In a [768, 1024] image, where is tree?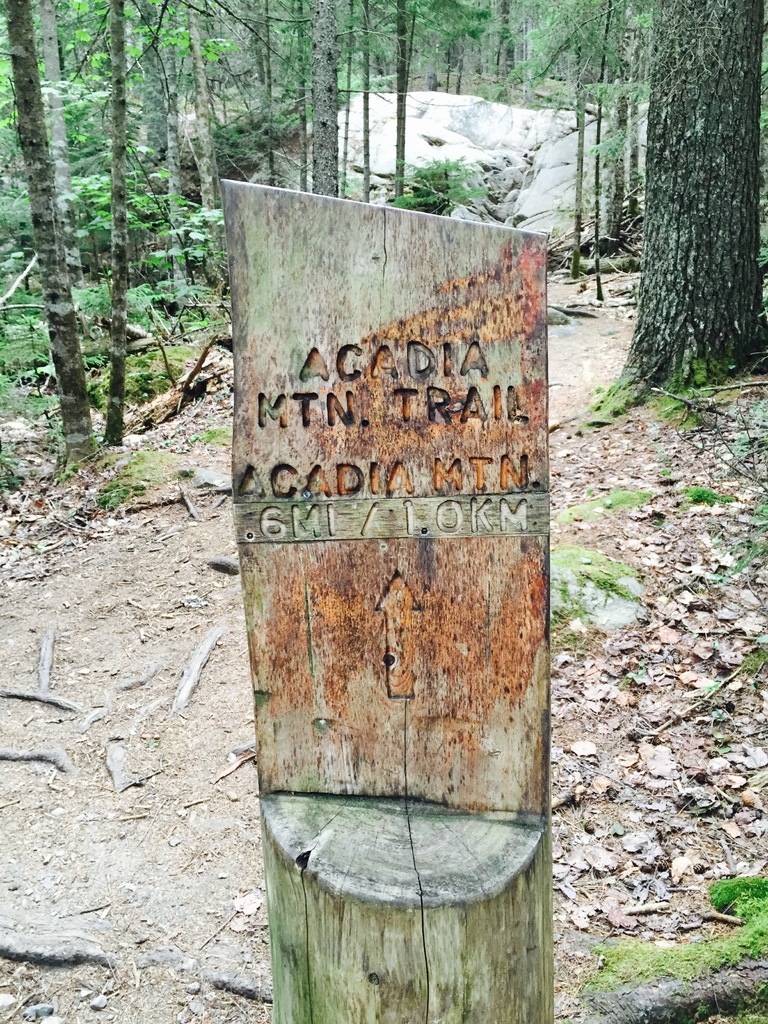
rect(611, 33, 753, 378).
